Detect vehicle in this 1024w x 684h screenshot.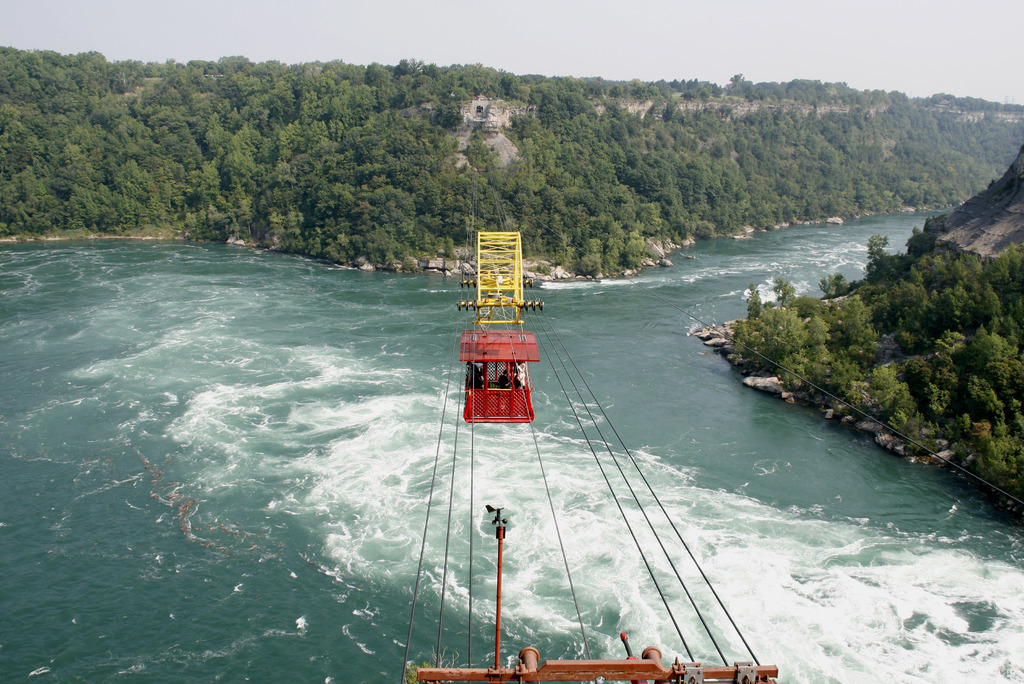
Detection: pyautogui.locateOnScreen(379, 120, 797, 683).
